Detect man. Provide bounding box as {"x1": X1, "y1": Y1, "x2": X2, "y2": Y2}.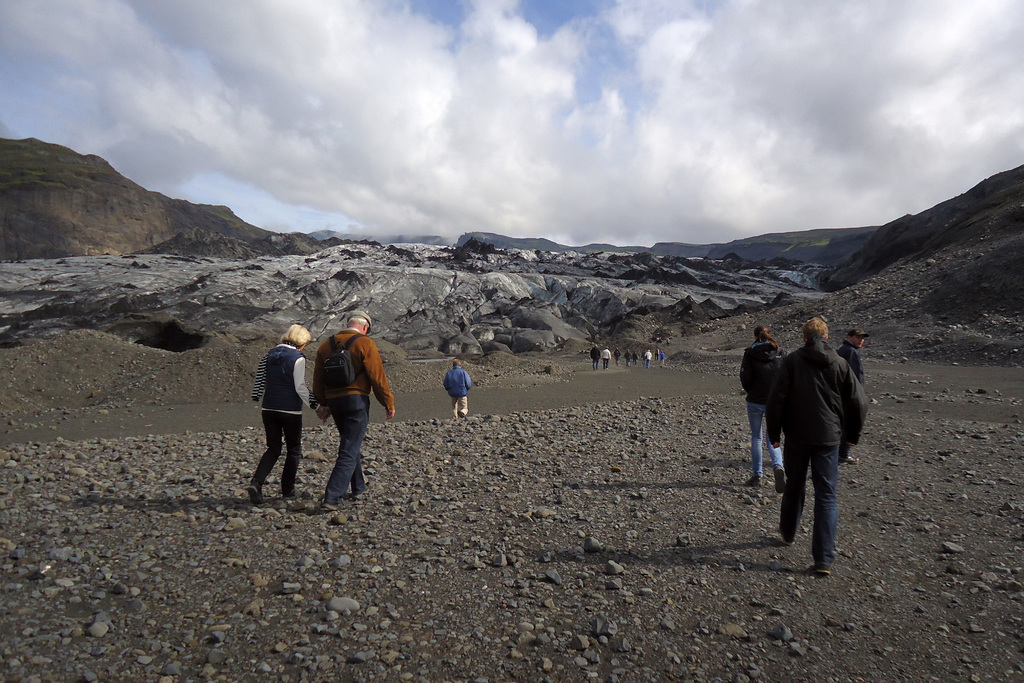
{"x1": 836, "y1": 329, "x2": 867, "y2": 468}.
